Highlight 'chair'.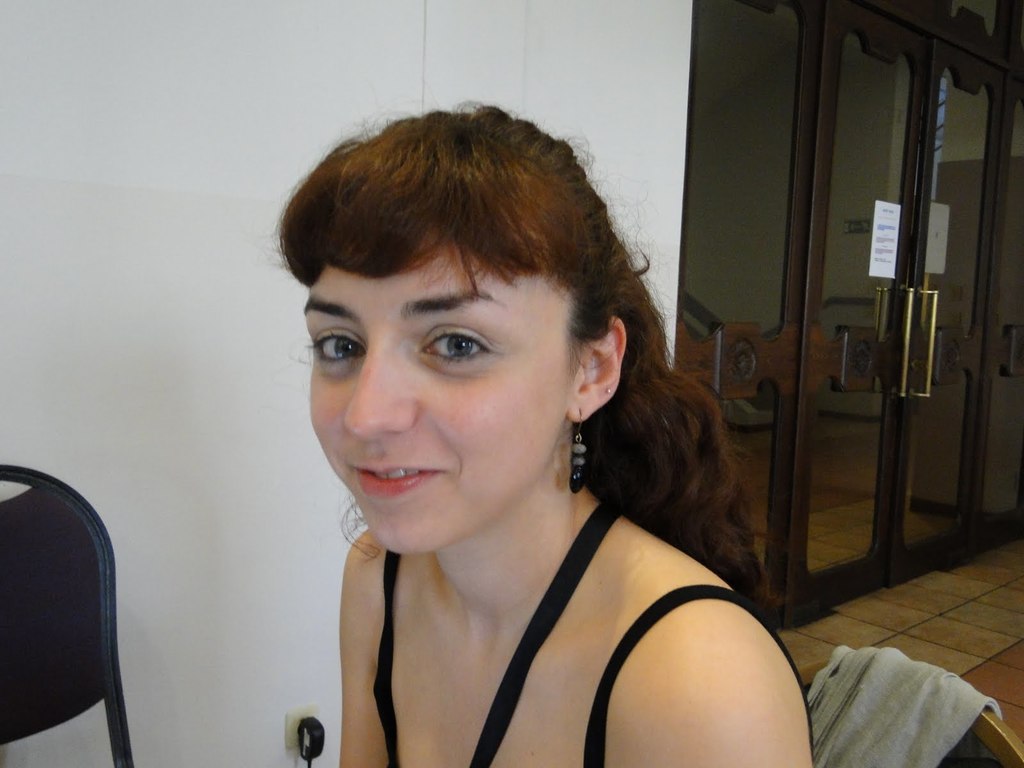
Highlighted region: bbox(5, 458, 130, 767).
